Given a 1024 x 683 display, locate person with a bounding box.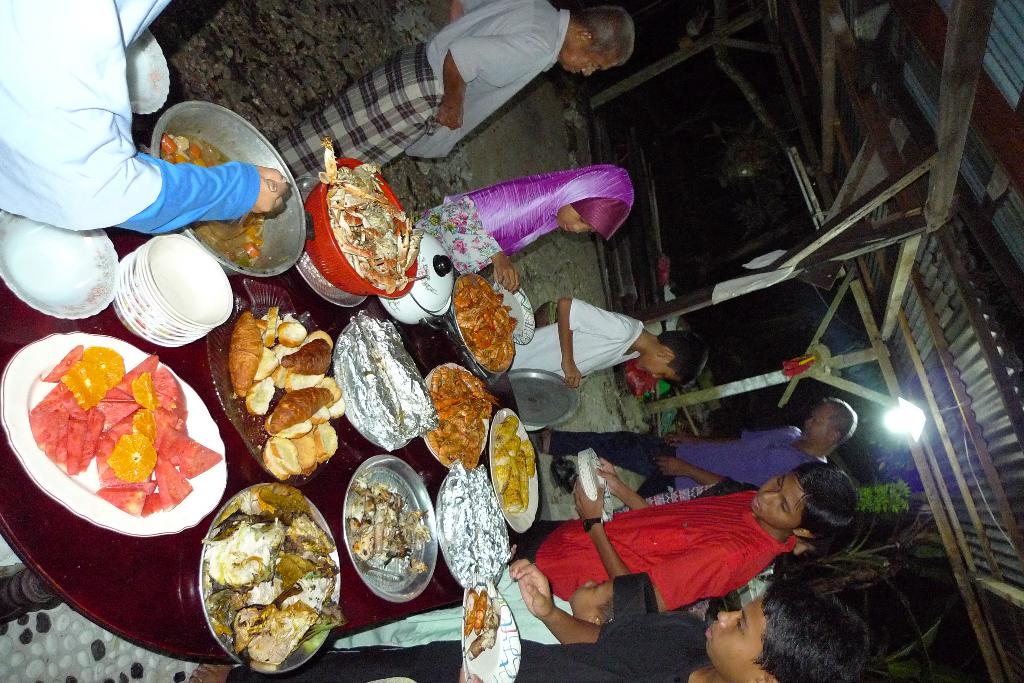
Located: (330,572,678,644).
